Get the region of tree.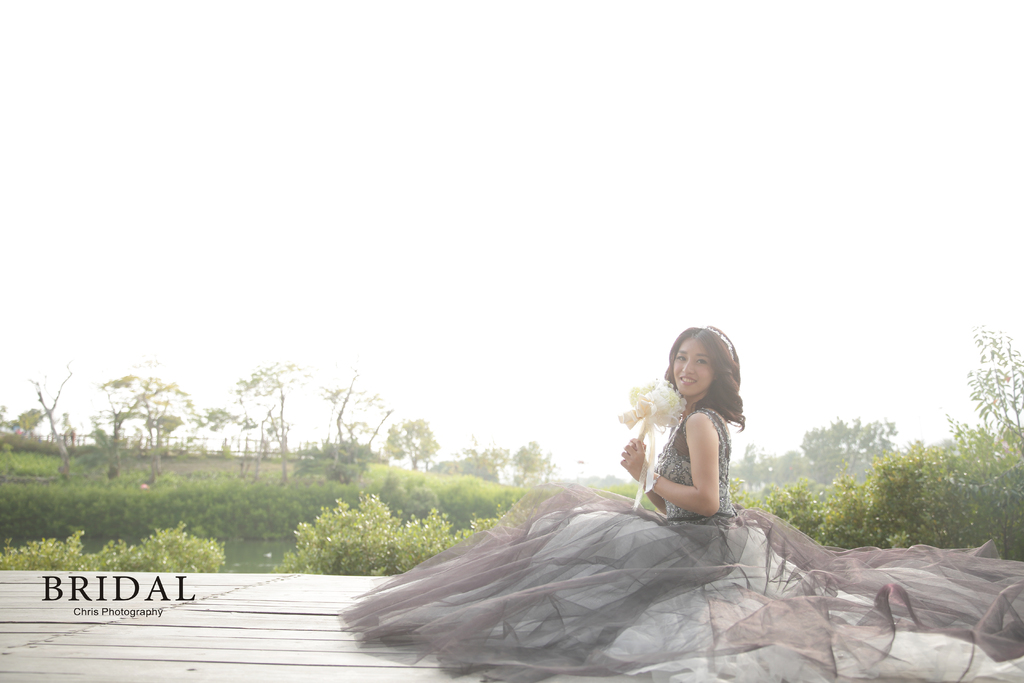
509,437,551,490.
